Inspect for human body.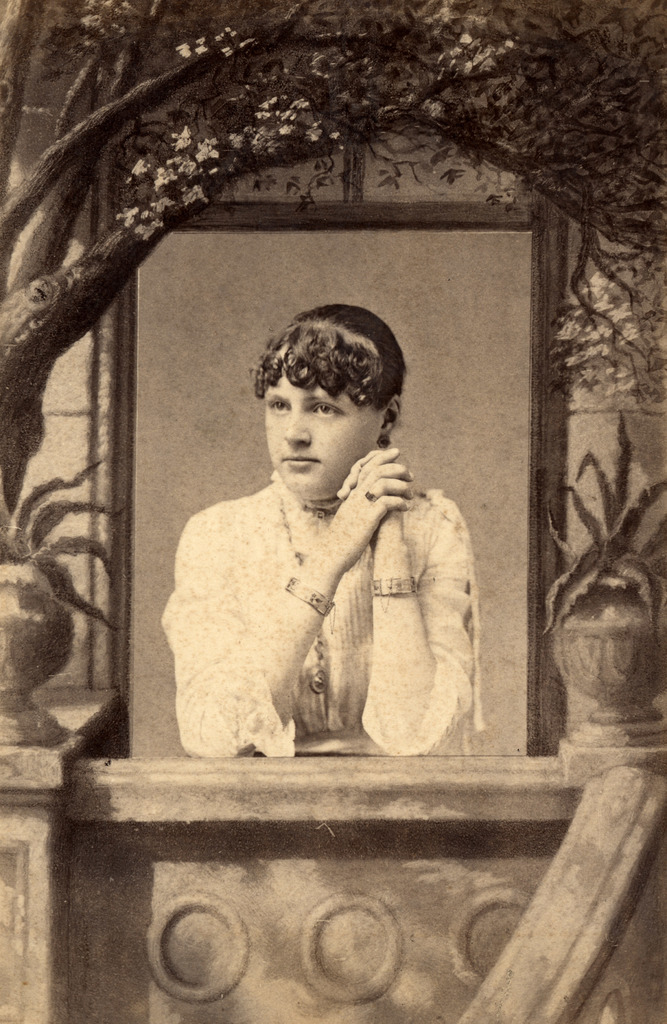
Inspection: <region>171, 348, 457, 790</region>.
